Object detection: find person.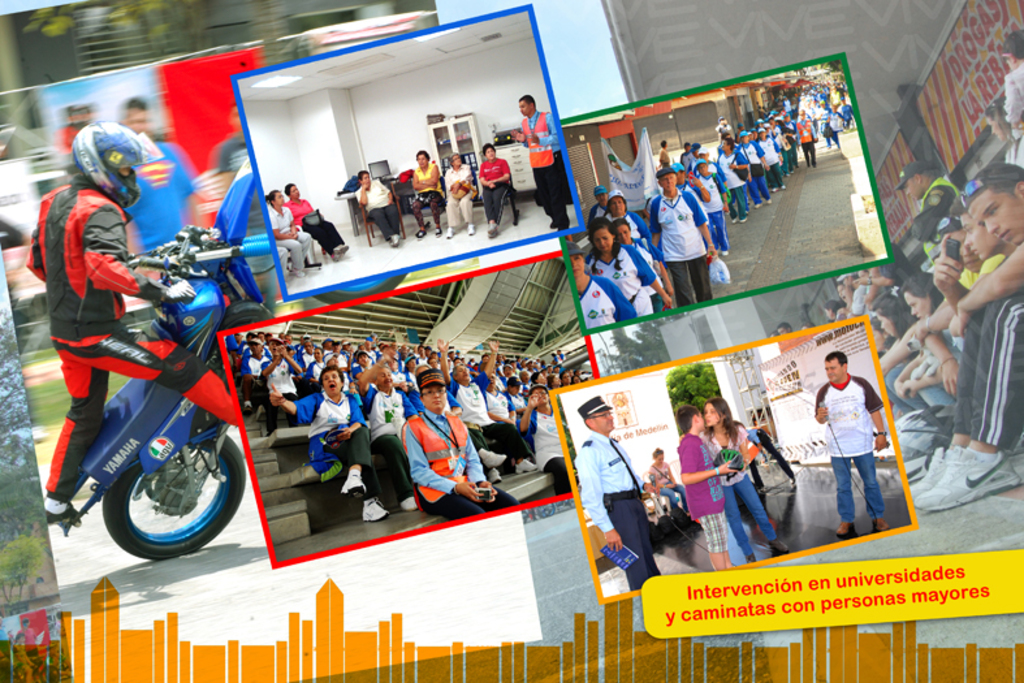
999 34 1023 137.
